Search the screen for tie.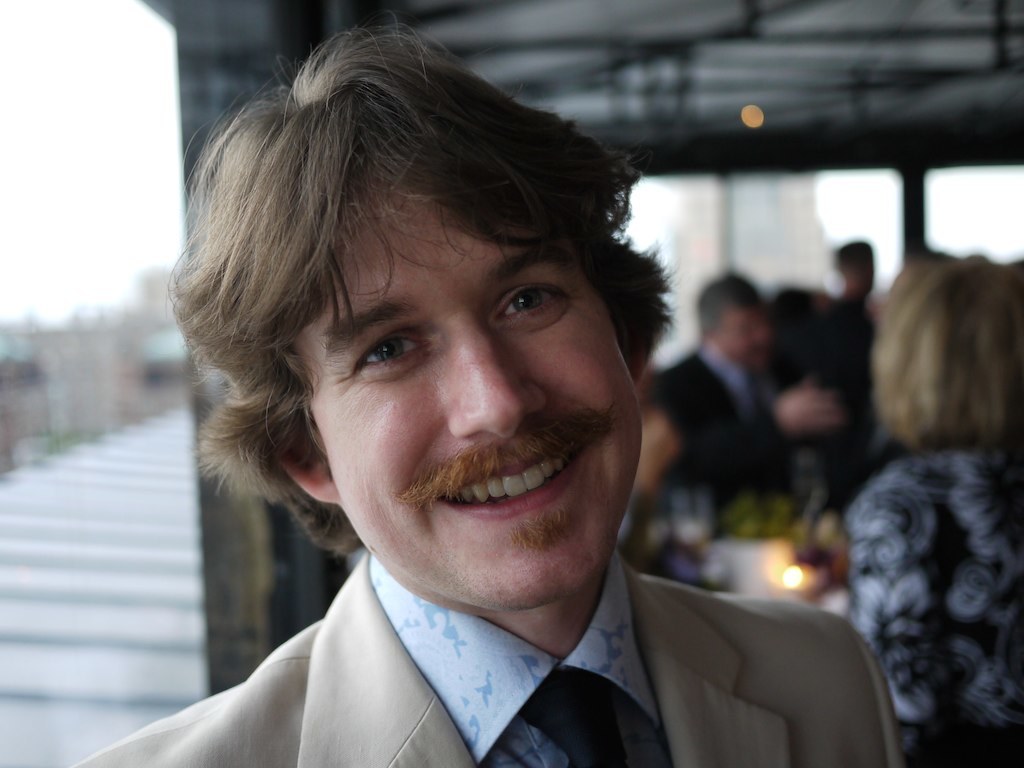
Found at {"x1": 518, "y1": 666, "x2": 635, "y2": 766}.
